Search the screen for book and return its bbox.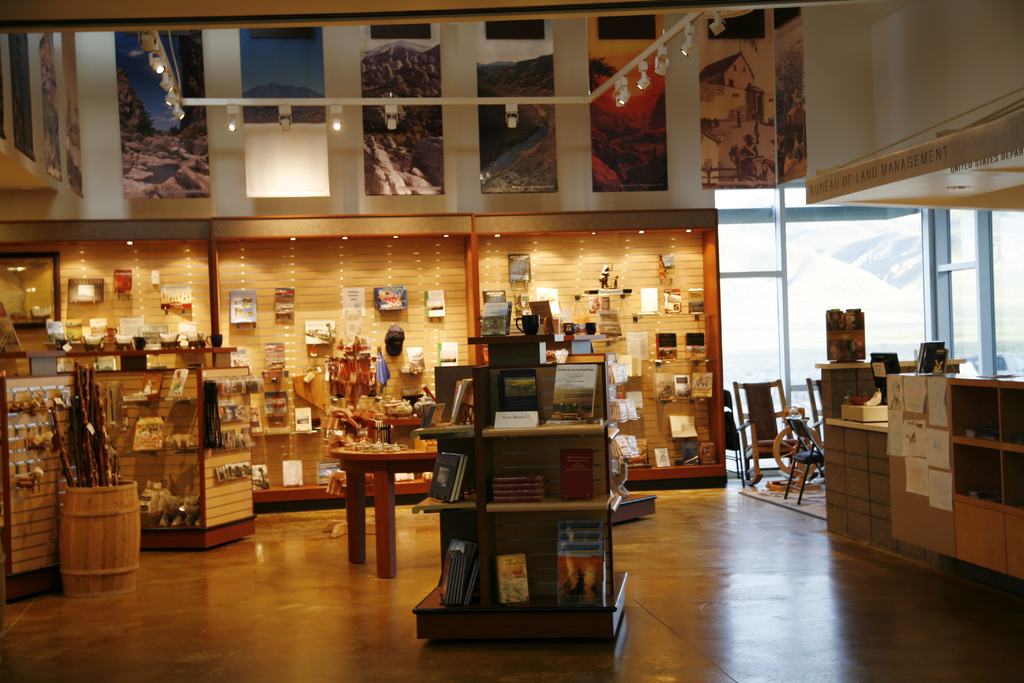
Found: region(565, 352, 609, 363).
